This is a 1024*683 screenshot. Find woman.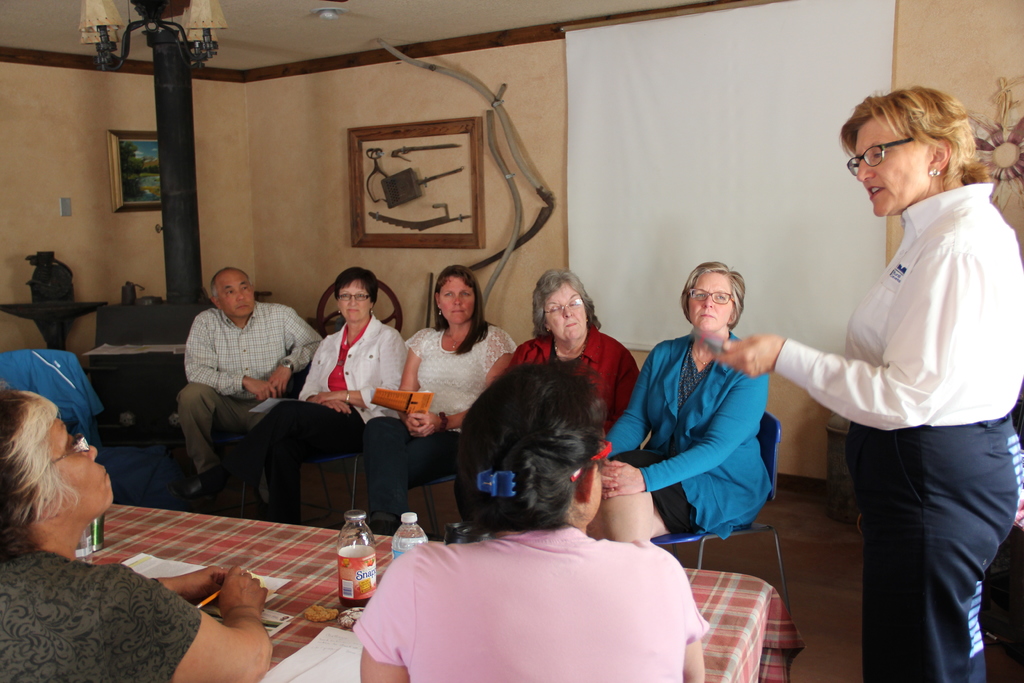
Bounding box: pyautogui.locateOnScreen(0, 383, 277, 682).
